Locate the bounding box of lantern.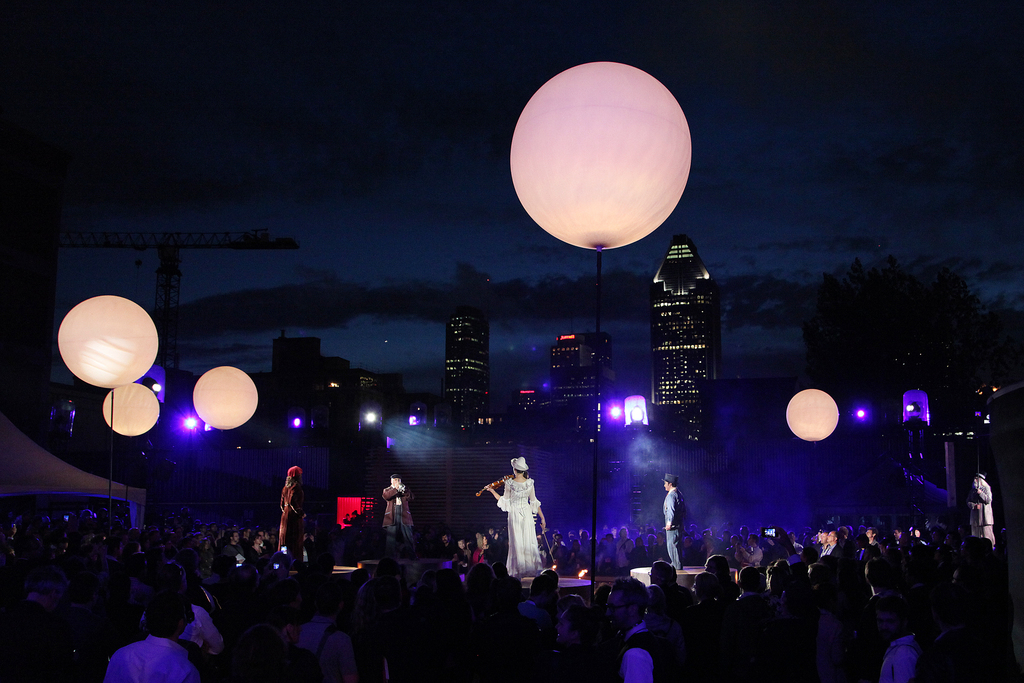
Bounding box: BBox(100, 386, 161, 436).
